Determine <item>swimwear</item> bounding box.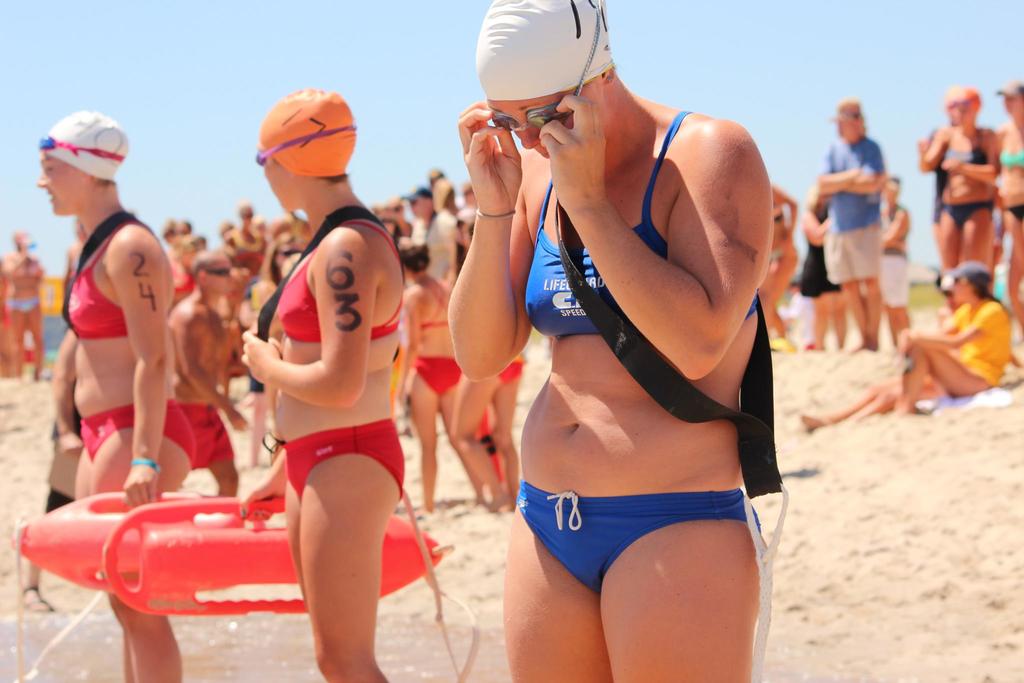
Determined: pyautogui.locateOnScreen(1000, 145, 1023, 176).
